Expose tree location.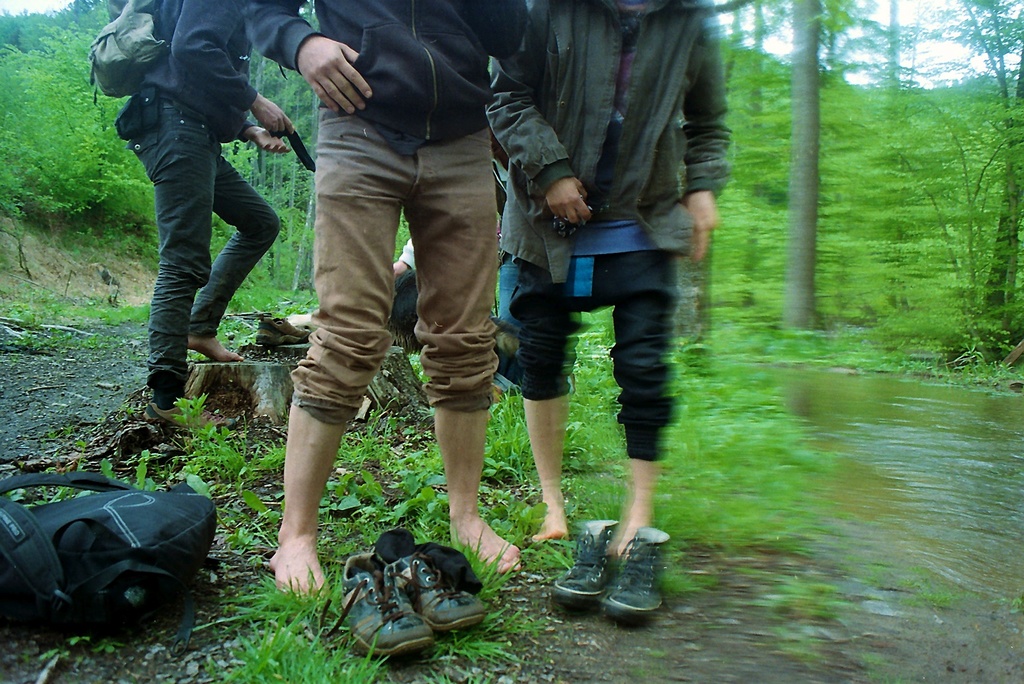
Exposed at rect(650, 0, 766, 369).
